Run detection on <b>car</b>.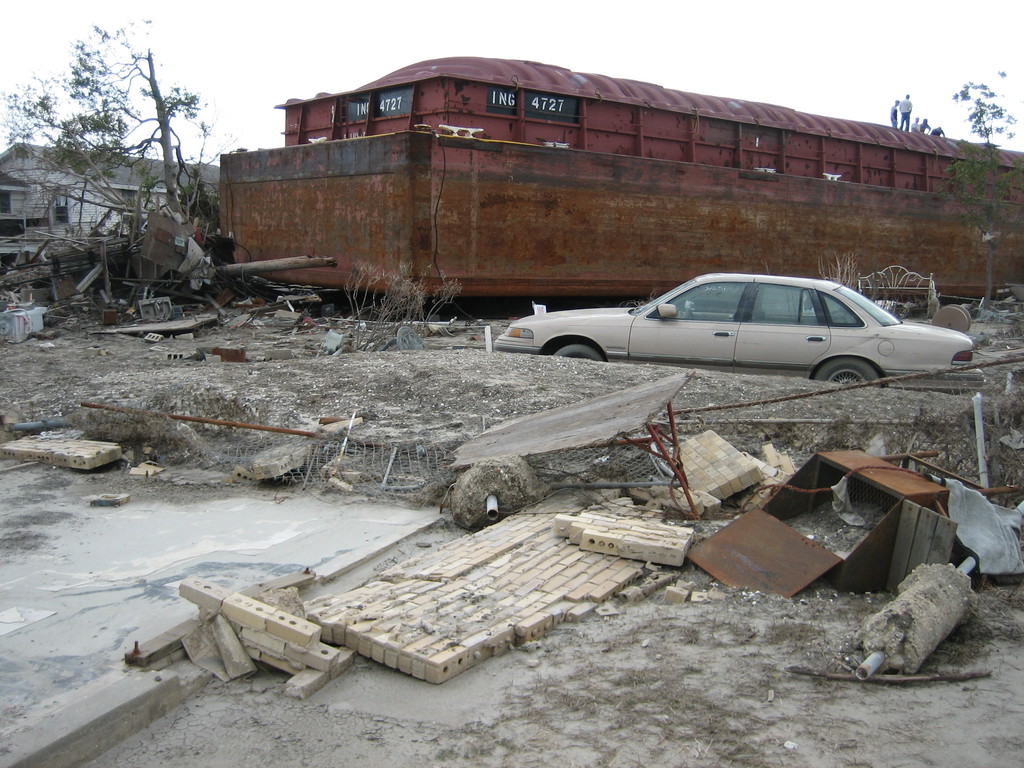
Result: x1=511 y1=268 x2=954 y2=385.
